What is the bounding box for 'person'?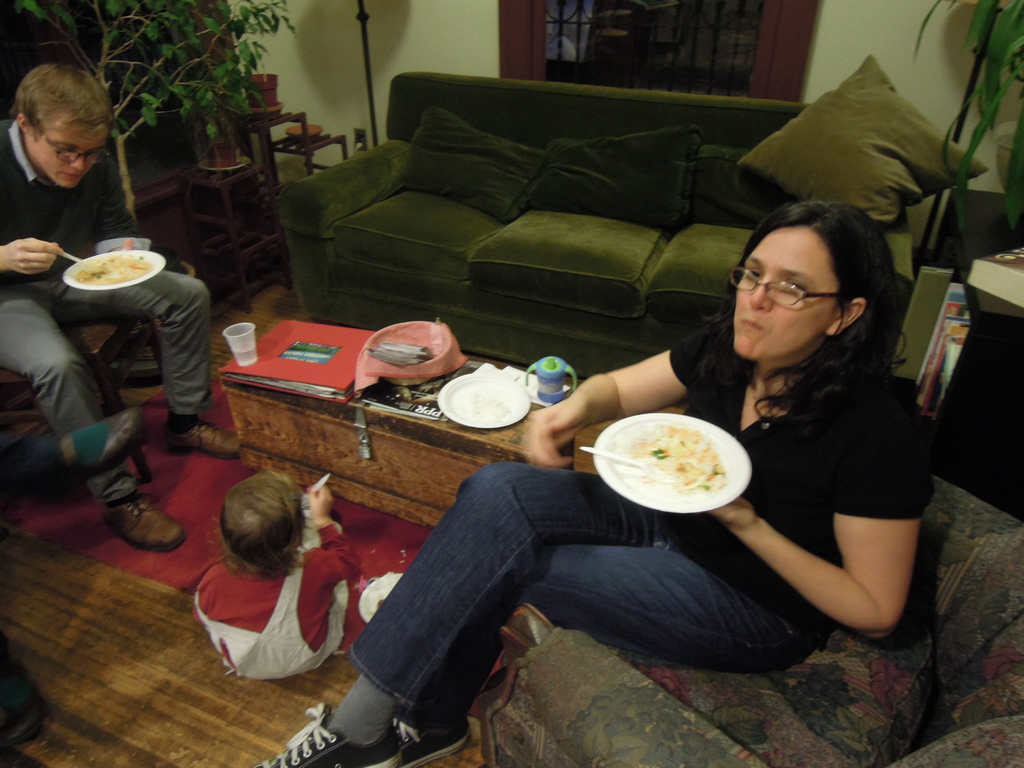
{"left": 0, "top": 404, "right": 144, "bottom": 746}.
